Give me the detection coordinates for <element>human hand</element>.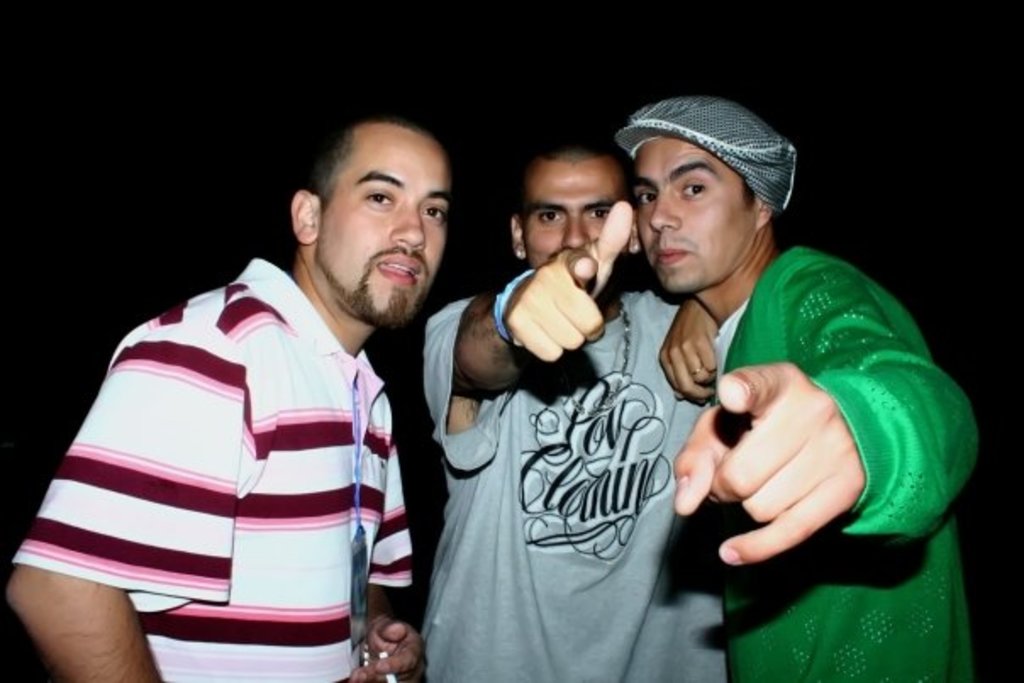
crop(502, 198, 636, 366).
